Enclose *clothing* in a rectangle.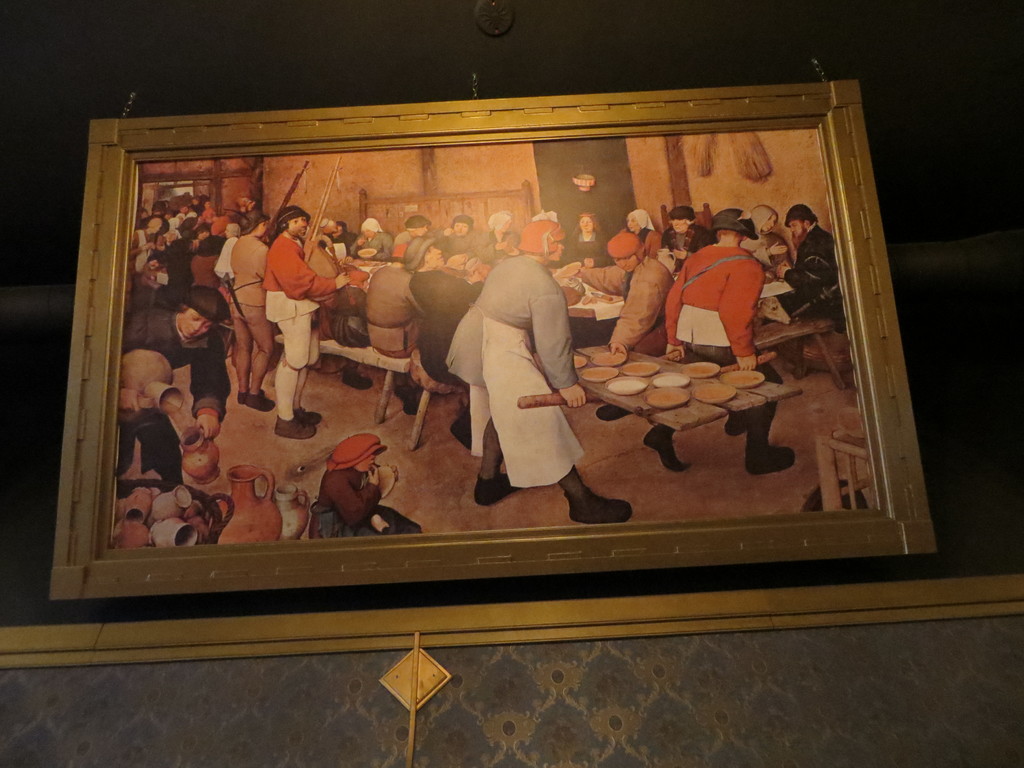
[109, 311, 229, 500].
